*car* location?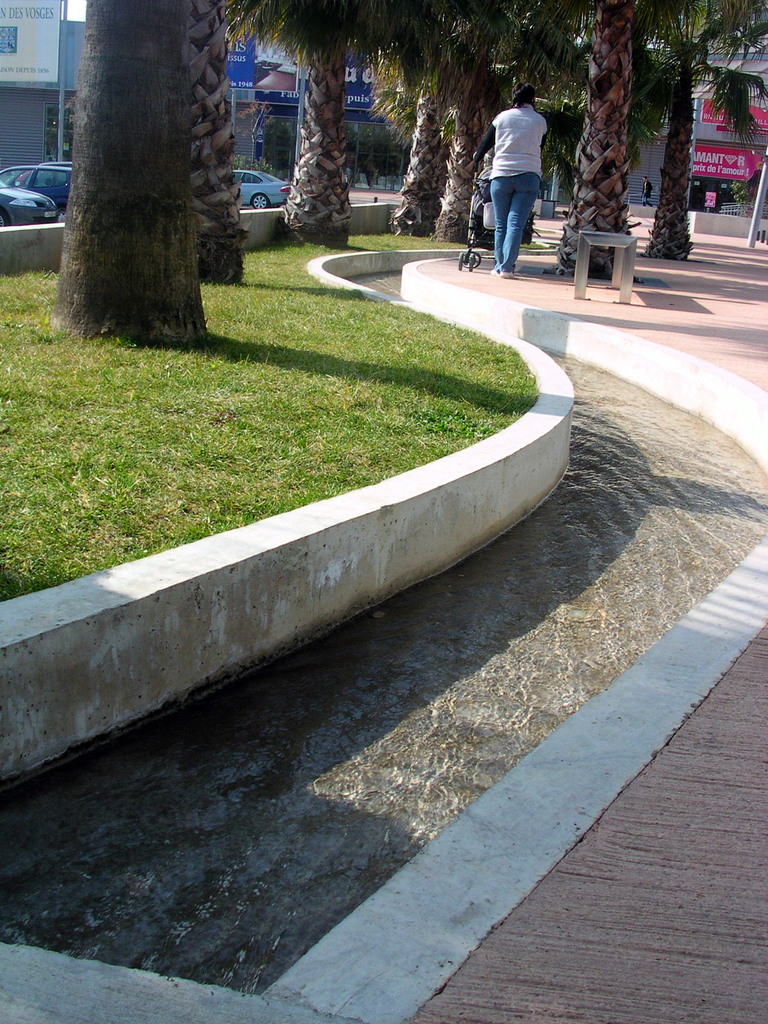
x1=0 y1=161 x2=79 y2=212
